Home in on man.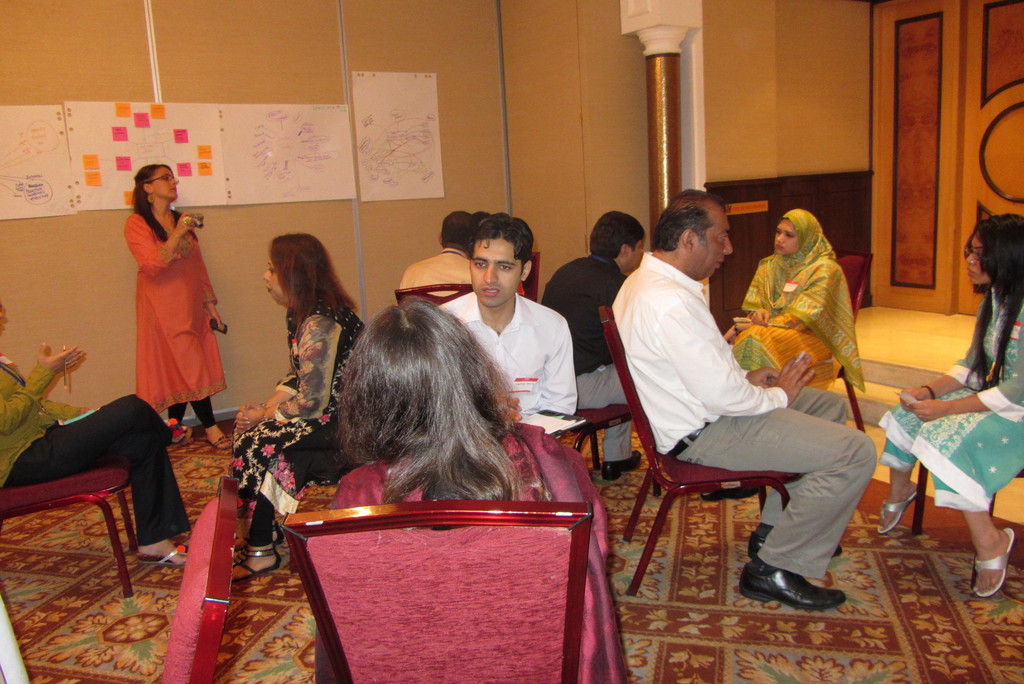
Homed in at bbox(616, 184, 866, 607).
